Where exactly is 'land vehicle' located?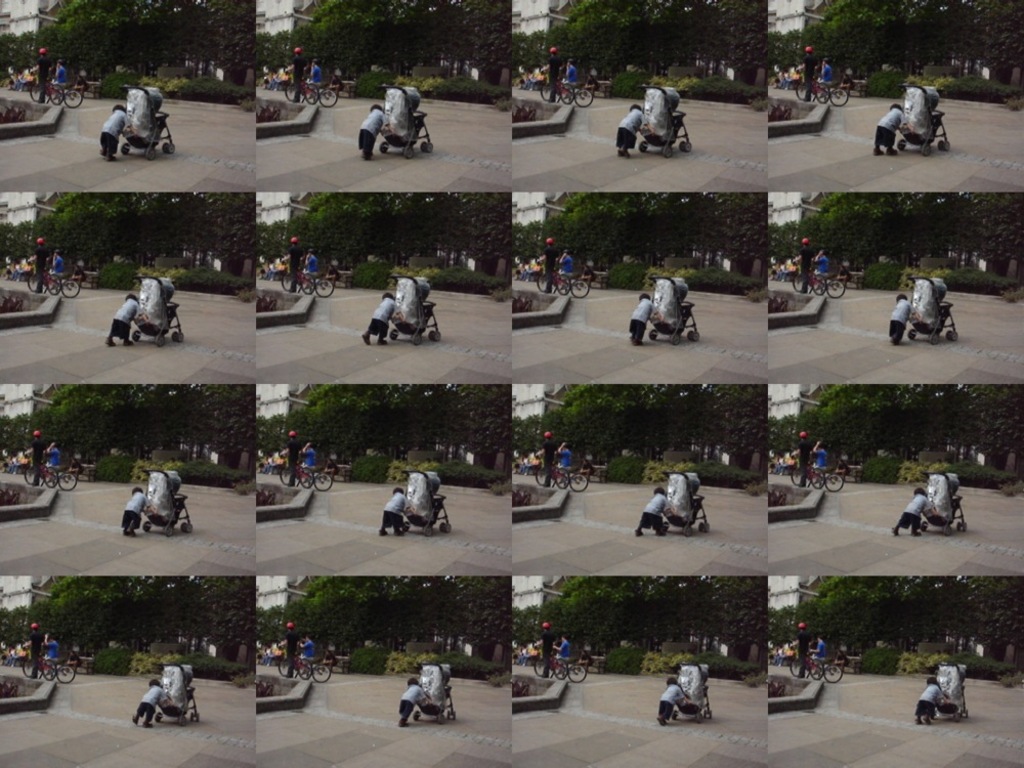
Its bounding box is region(292, 664, 328, 681).
